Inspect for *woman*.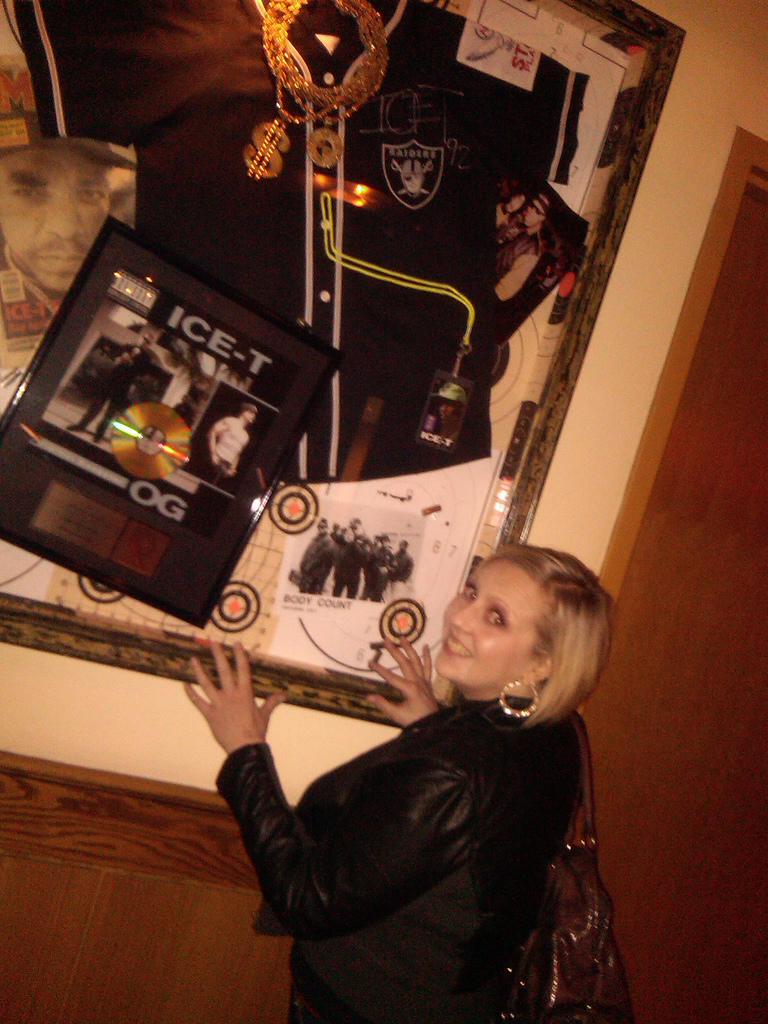
Inspection: x1=160 y1=390 x2=647 y2=1000.
